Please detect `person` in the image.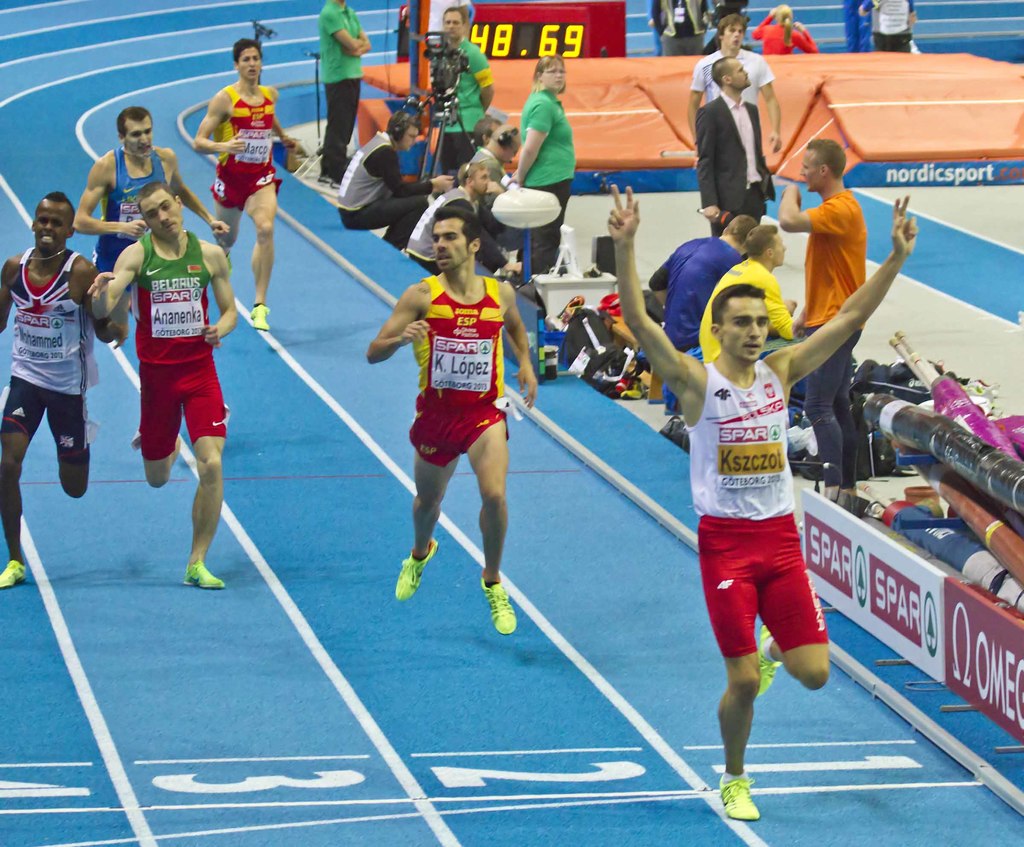
x1=753, y1=6, x2=817, y2=53.
